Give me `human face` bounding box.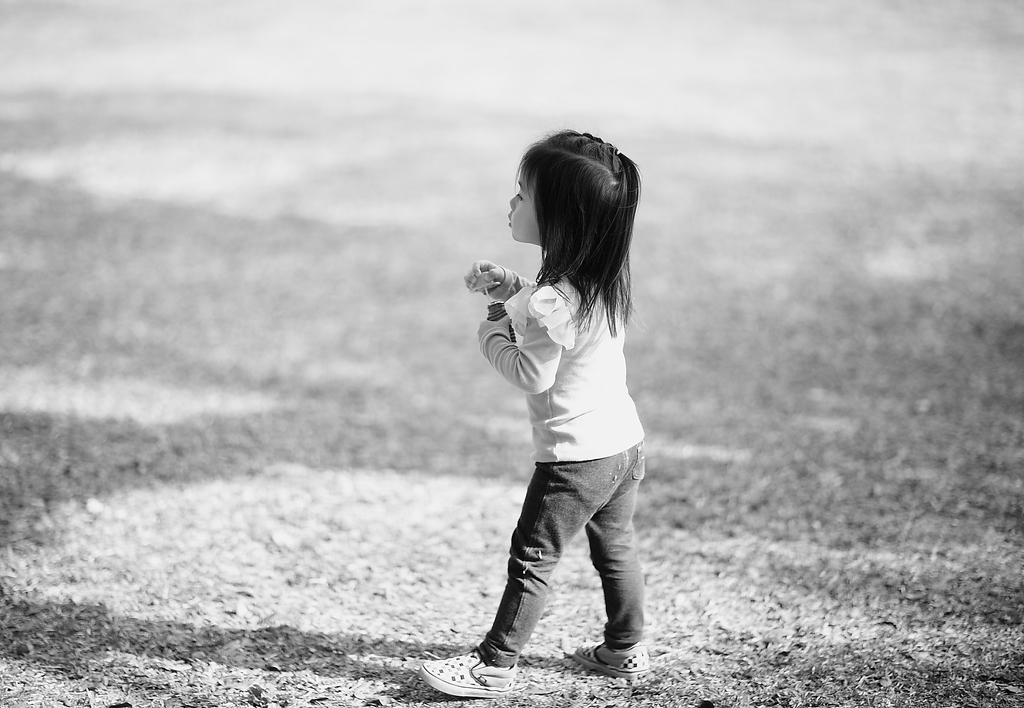
(506, 166, 540, 242).
